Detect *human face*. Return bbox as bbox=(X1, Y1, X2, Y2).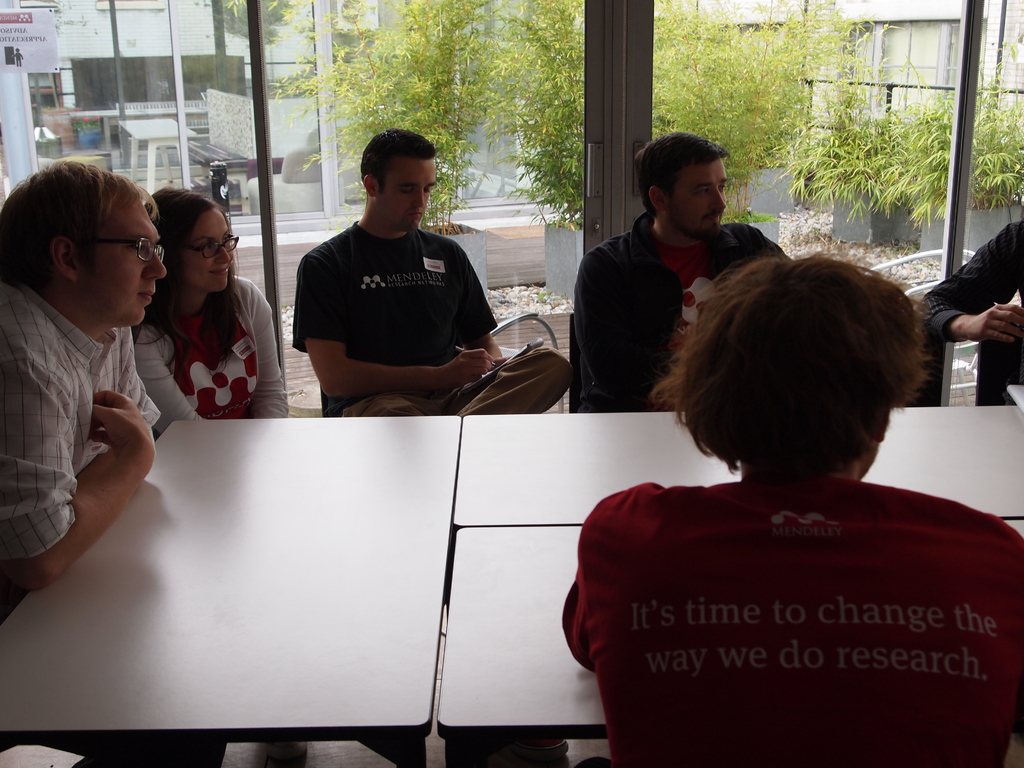
bbox=(389, 151, 437, 230).
